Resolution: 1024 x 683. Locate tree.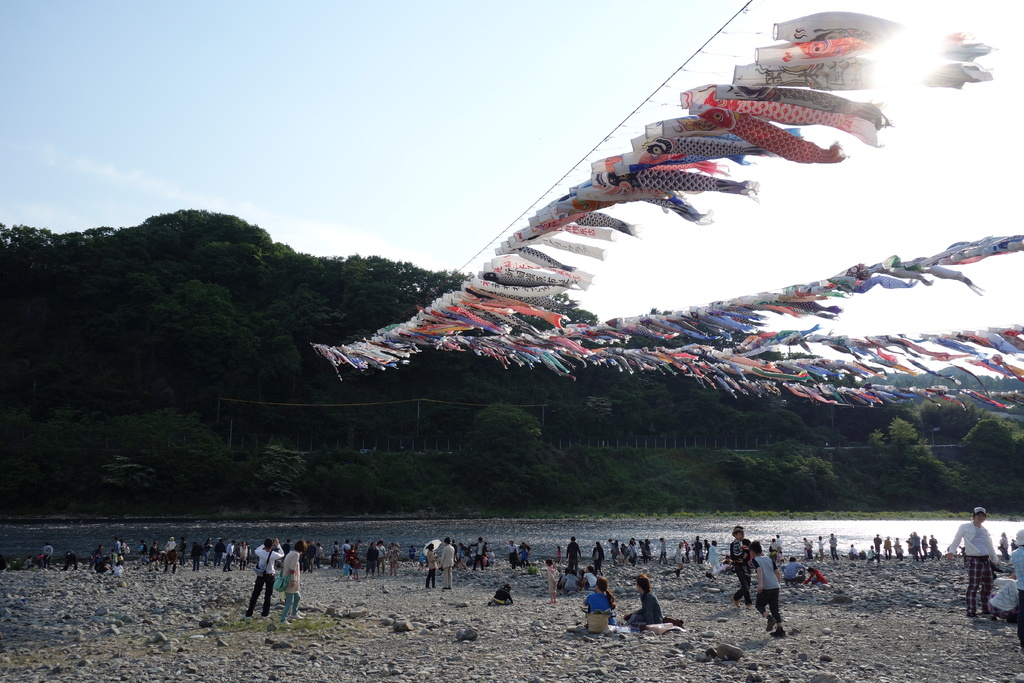
455:401:537:461.
